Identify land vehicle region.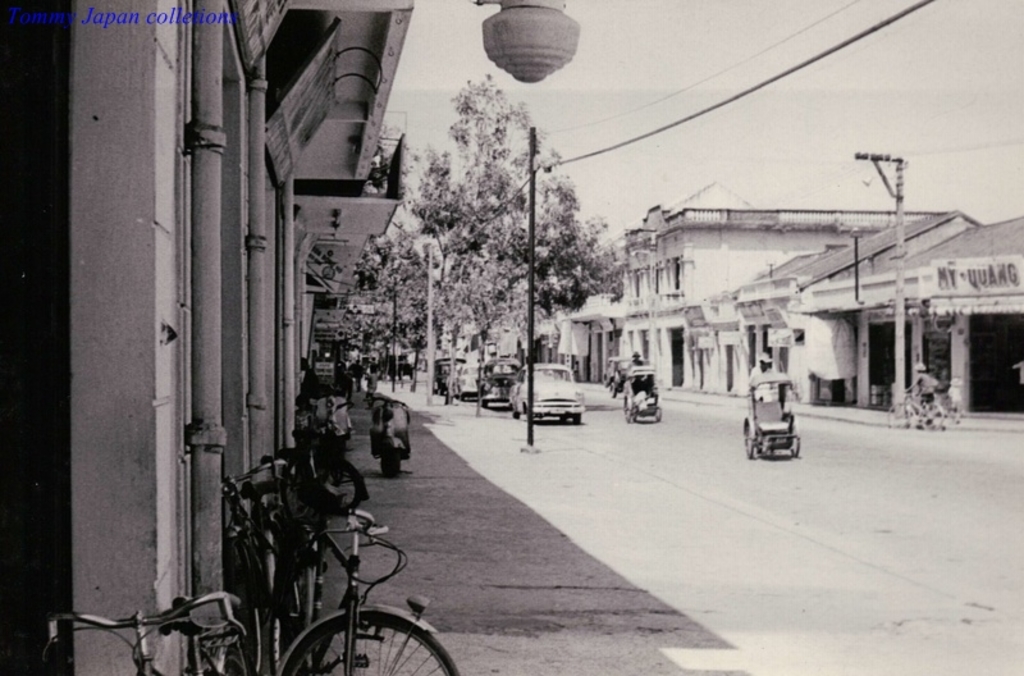
Region: [x1=504, y1=361, x2=585, y2=426].
